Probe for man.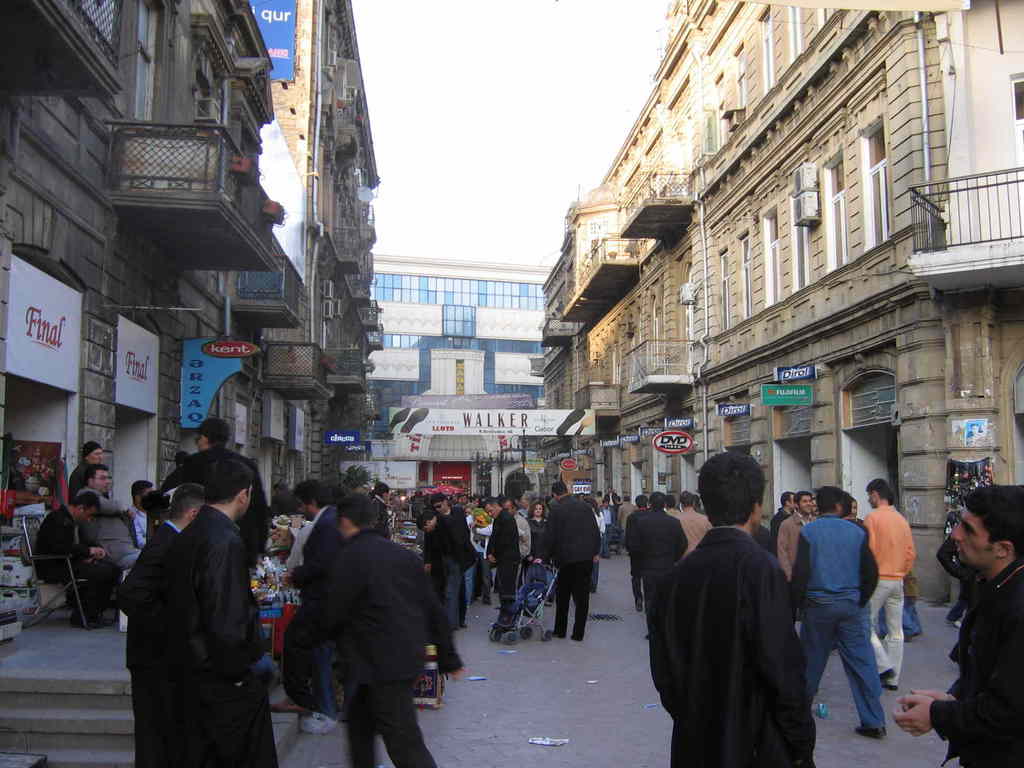
Probe result: (left=413, top=518, right=470, bottom=637).
